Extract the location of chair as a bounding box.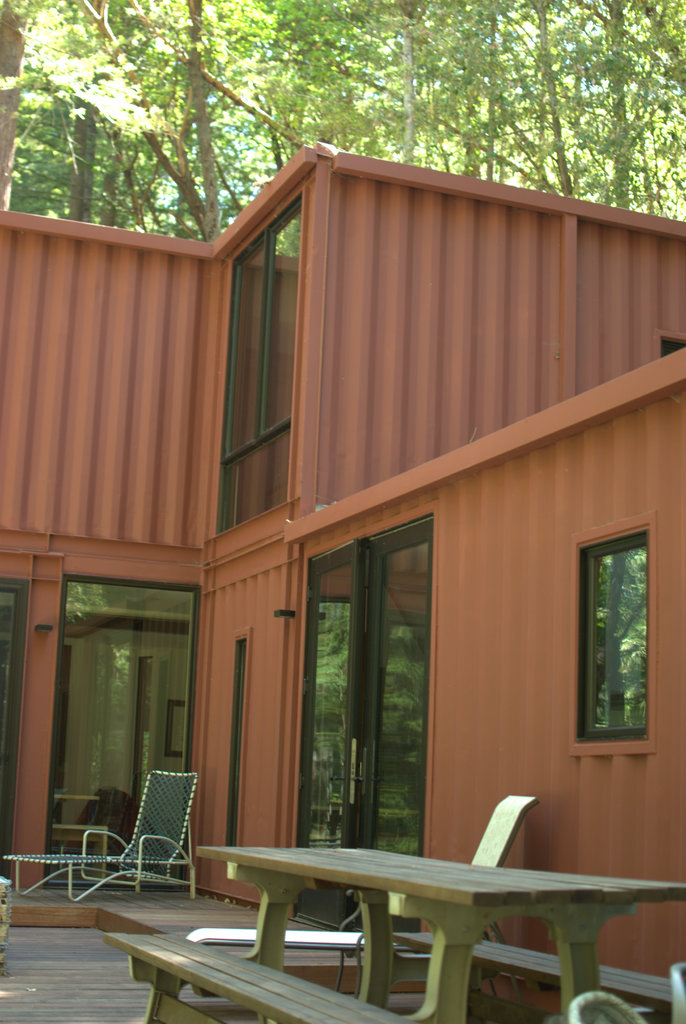
crop(180, 791, 536, 994).
